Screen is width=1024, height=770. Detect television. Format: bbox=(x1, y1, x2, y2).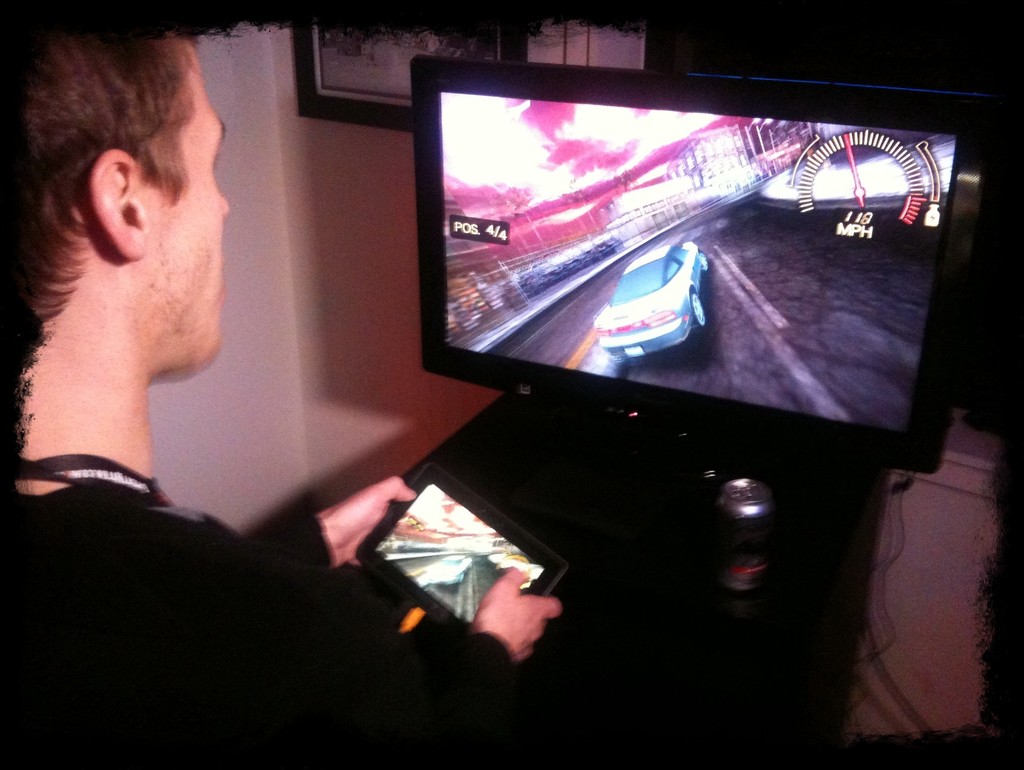
bbox=(411, 56, 998, 484).
